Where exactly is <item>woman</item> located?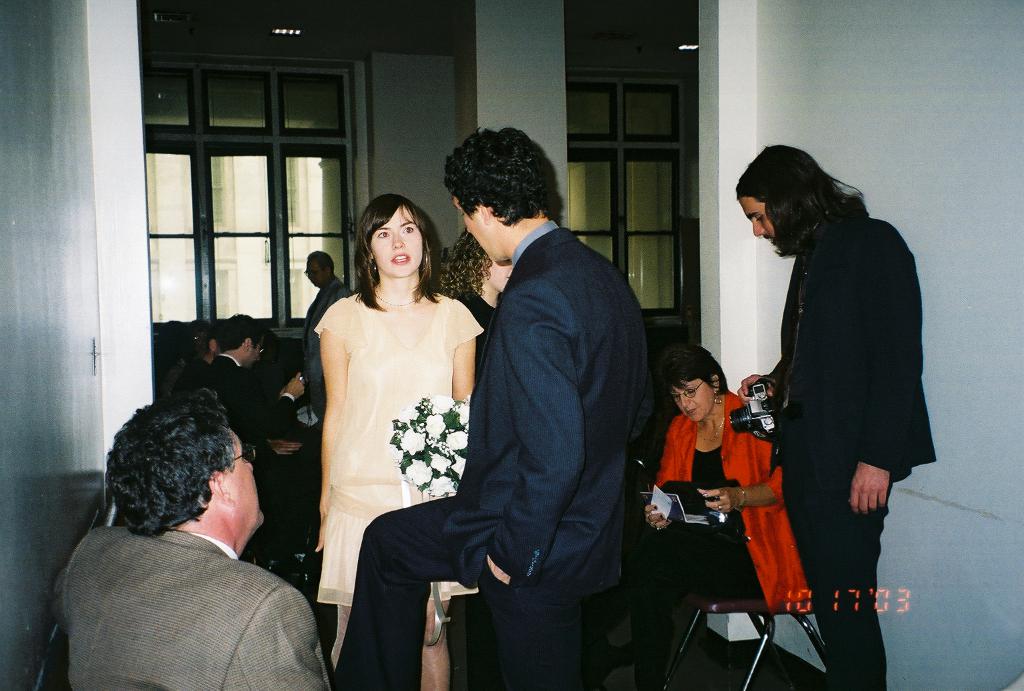
Its bounding box is bbox=[296, 184, 487, 654].
